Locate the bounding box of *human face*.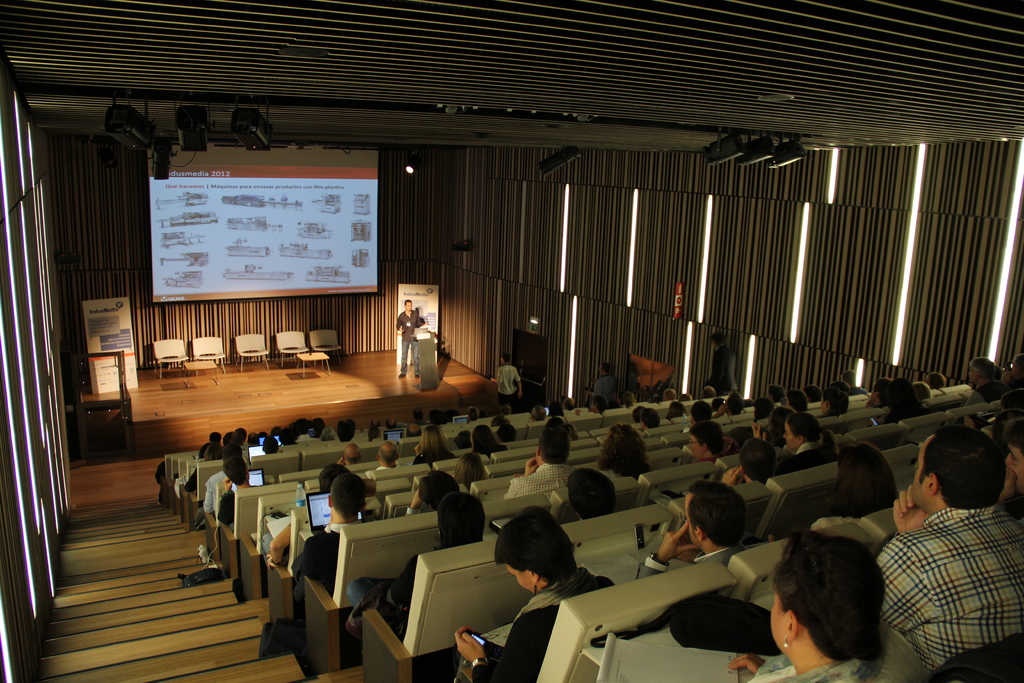
Bounding box: (x1=689, y1=434, x2=699, y2=458).
